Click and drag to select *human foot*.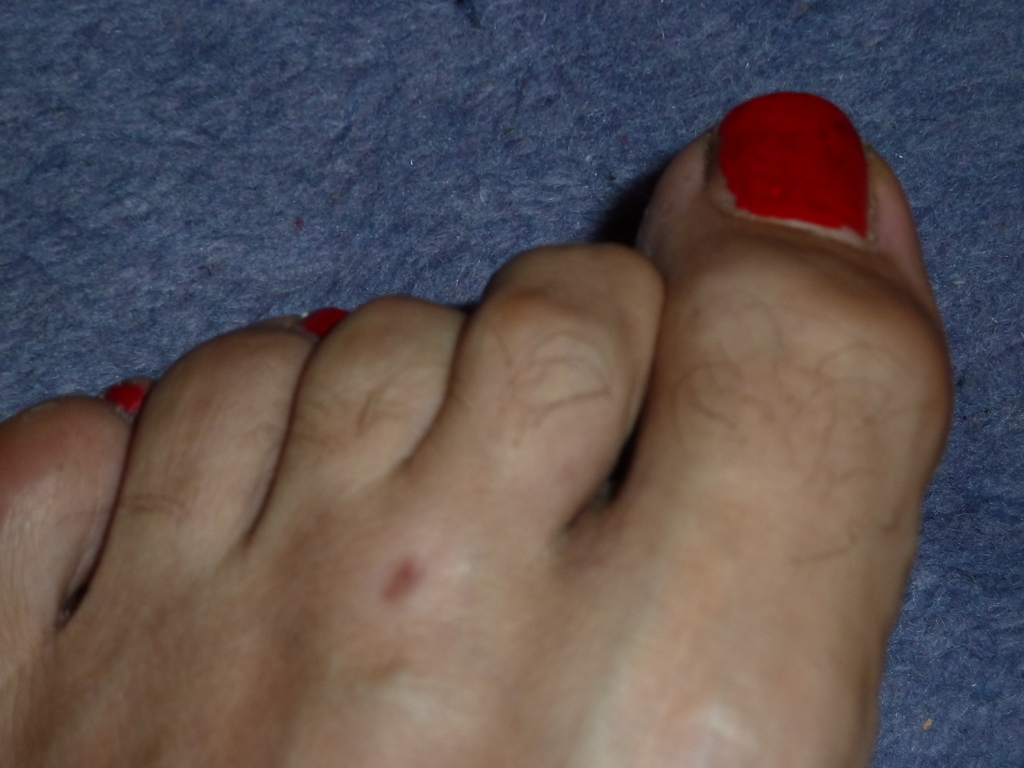
Selection: x1=0 y1=82 x2=961 y2=767.
